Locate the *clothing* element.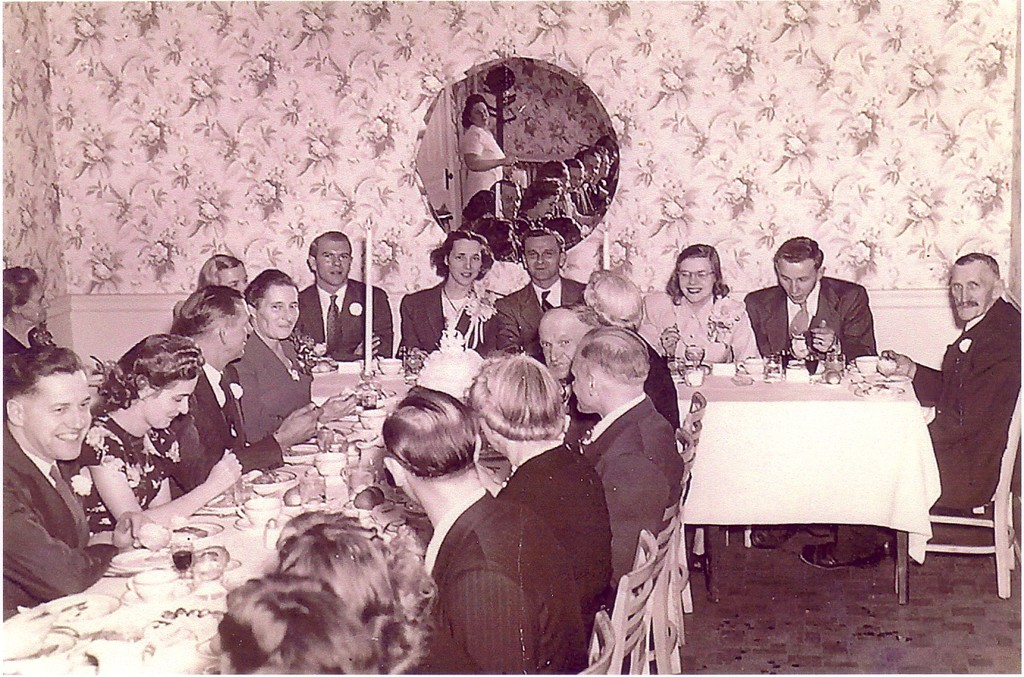
Element bbox: [left=494, top=439, right=613, bottom=608].
